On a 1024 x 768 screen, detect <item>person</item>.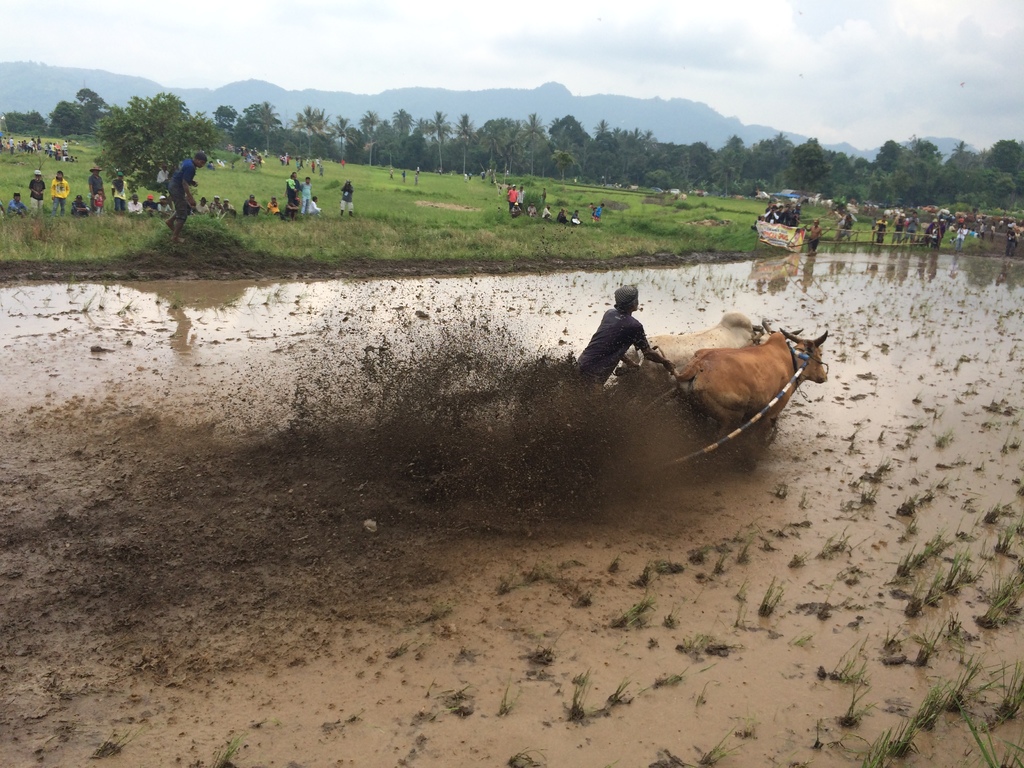
x1=465 y1=171 x2=467 y2=184.
